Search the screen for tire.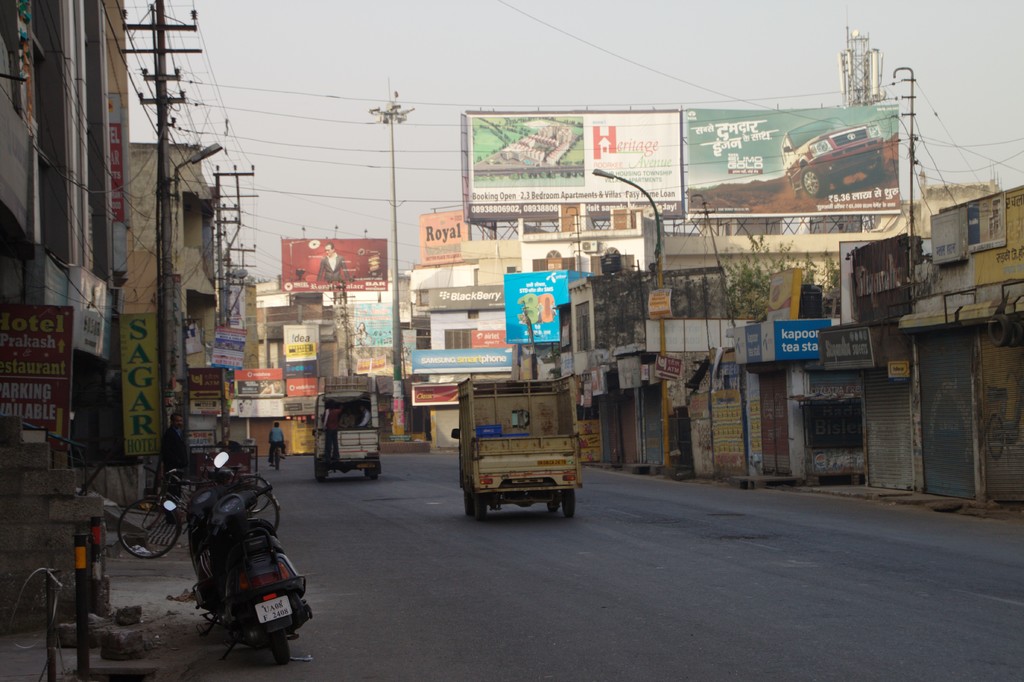
Found at x1=470, y1=492, x2=483, y2=519.
